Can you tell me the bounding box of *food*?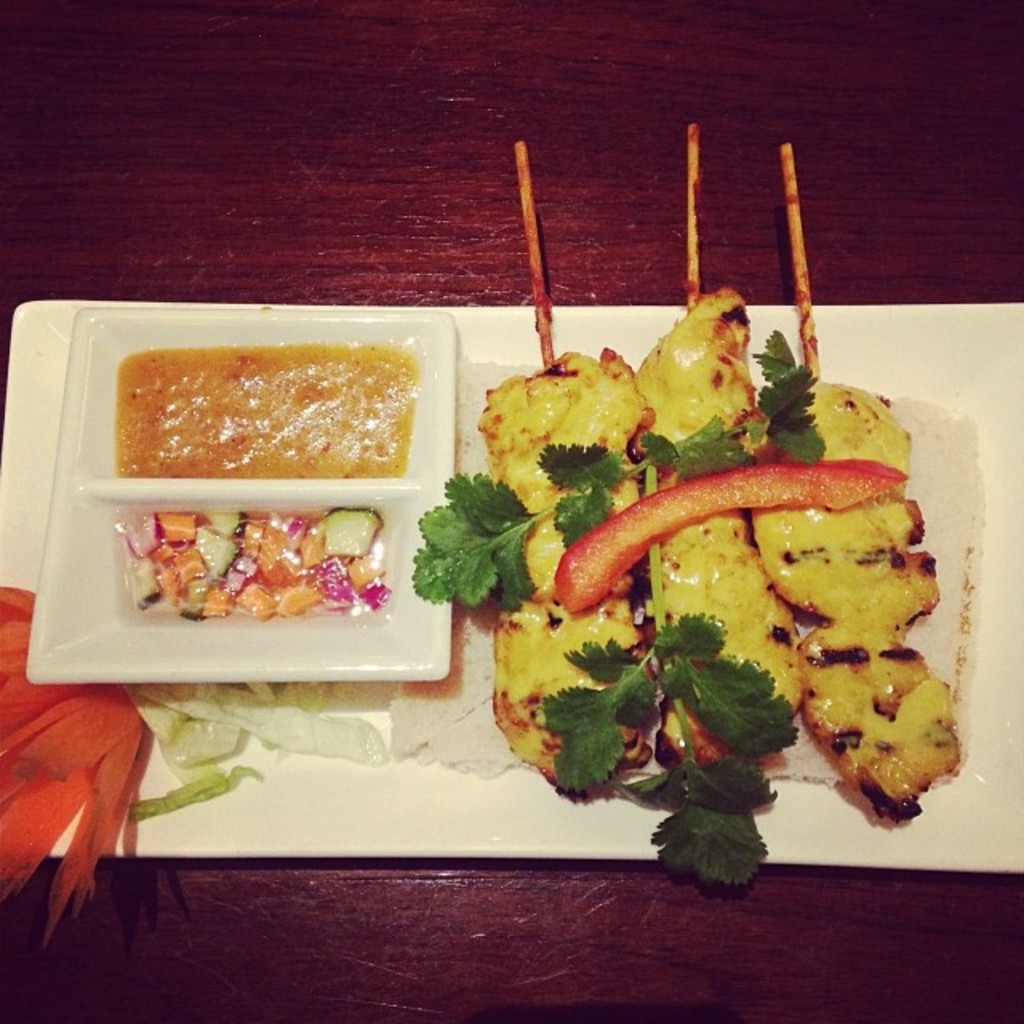
634 285 803 776.
